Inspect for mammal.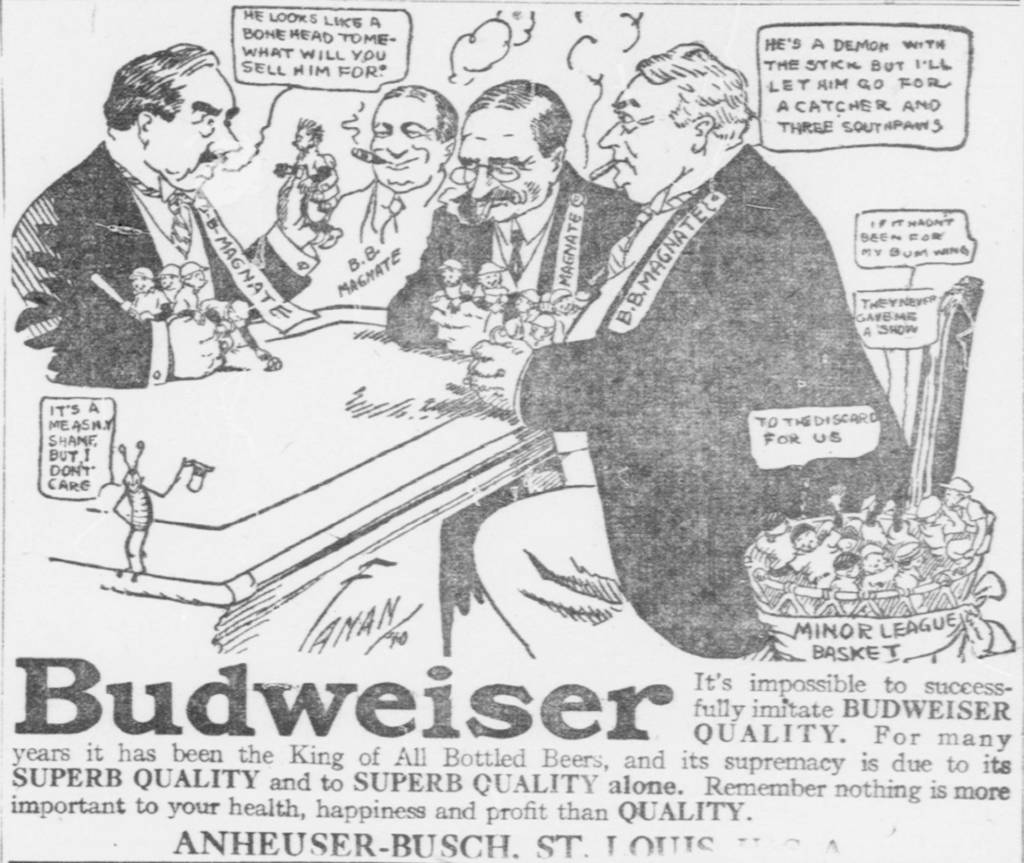
Inspection: (467,44,904,661).
